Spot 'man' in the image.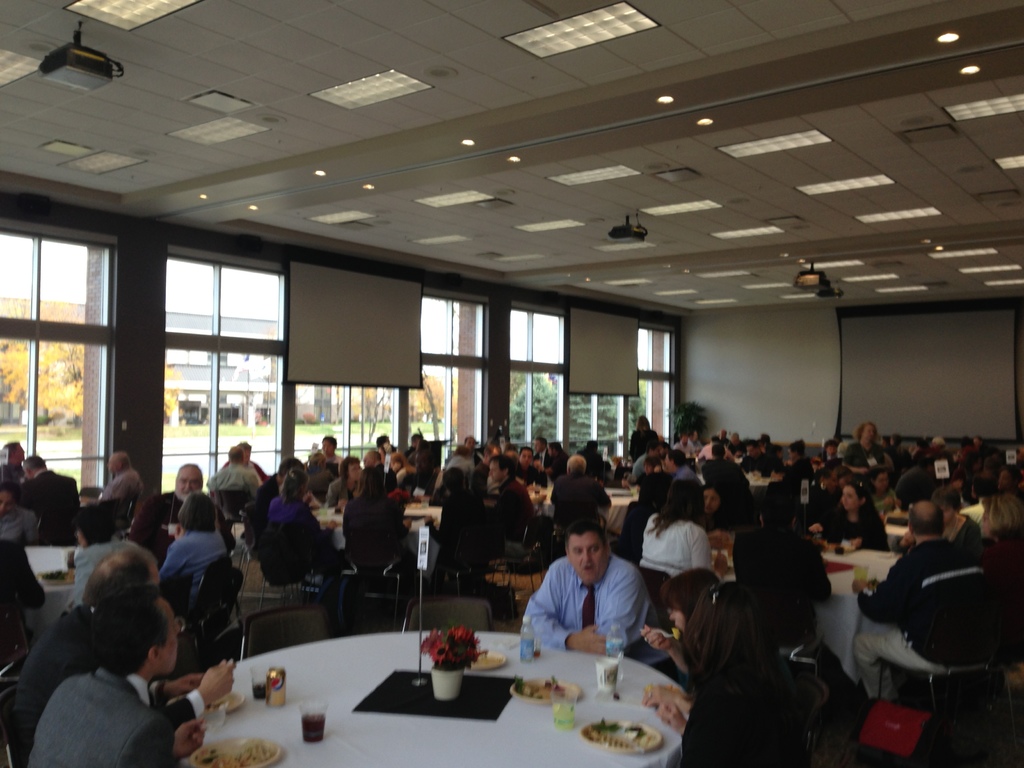
'man' found at (691, 439, 721, 461).
